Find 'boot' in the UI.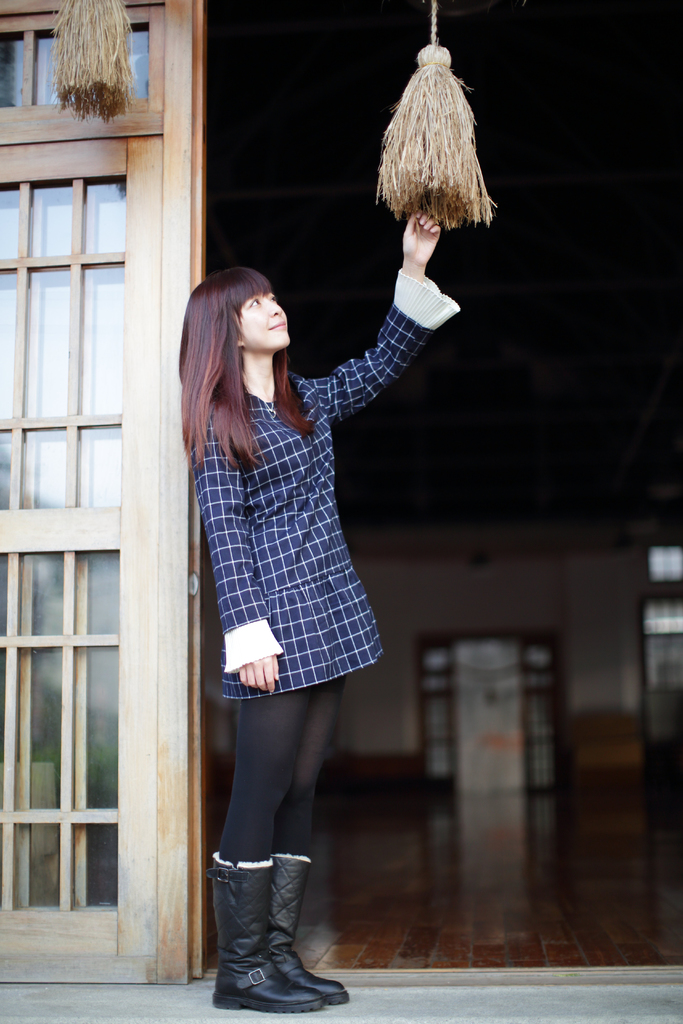
UI element at l=202, t=859, r=324, b=1009.
